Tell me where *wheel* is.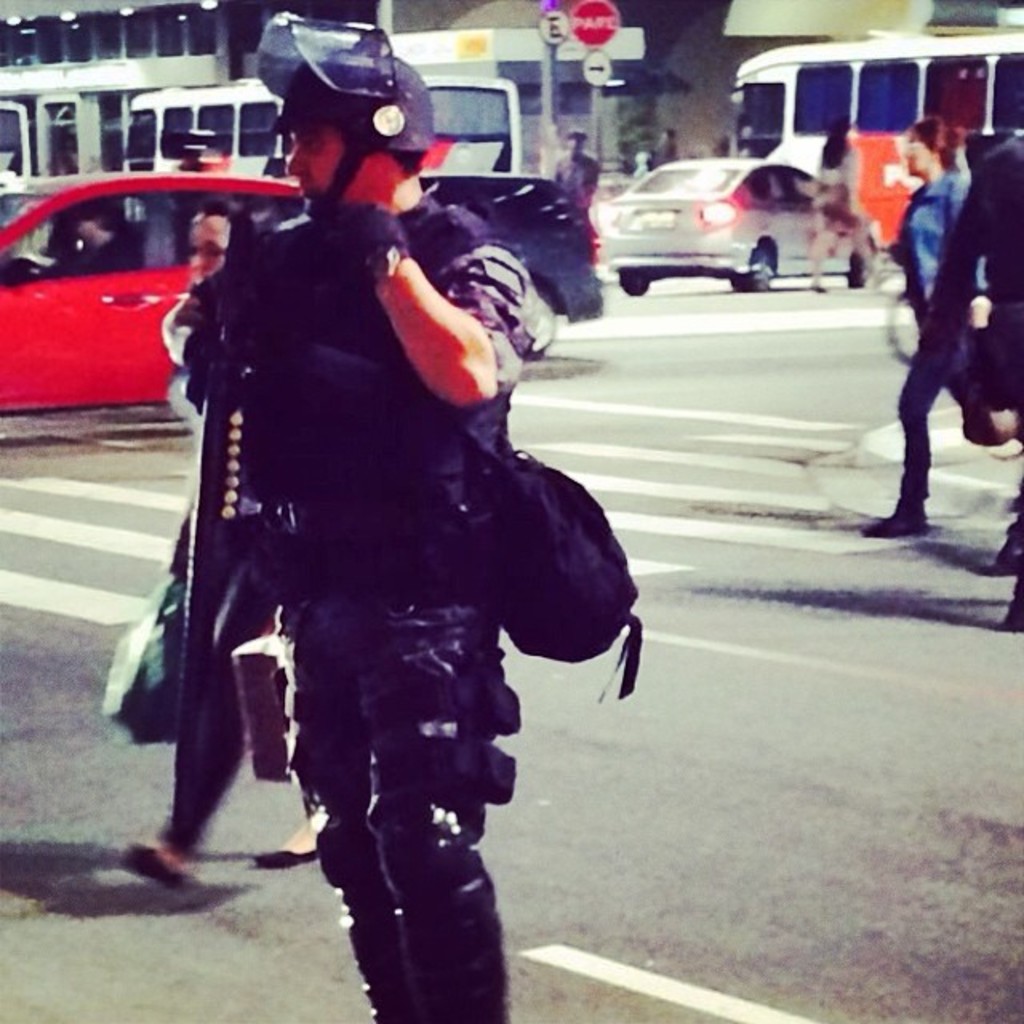
*wheel* is at pyautogui.locateOnScreen(730, 245, 771, 290).
